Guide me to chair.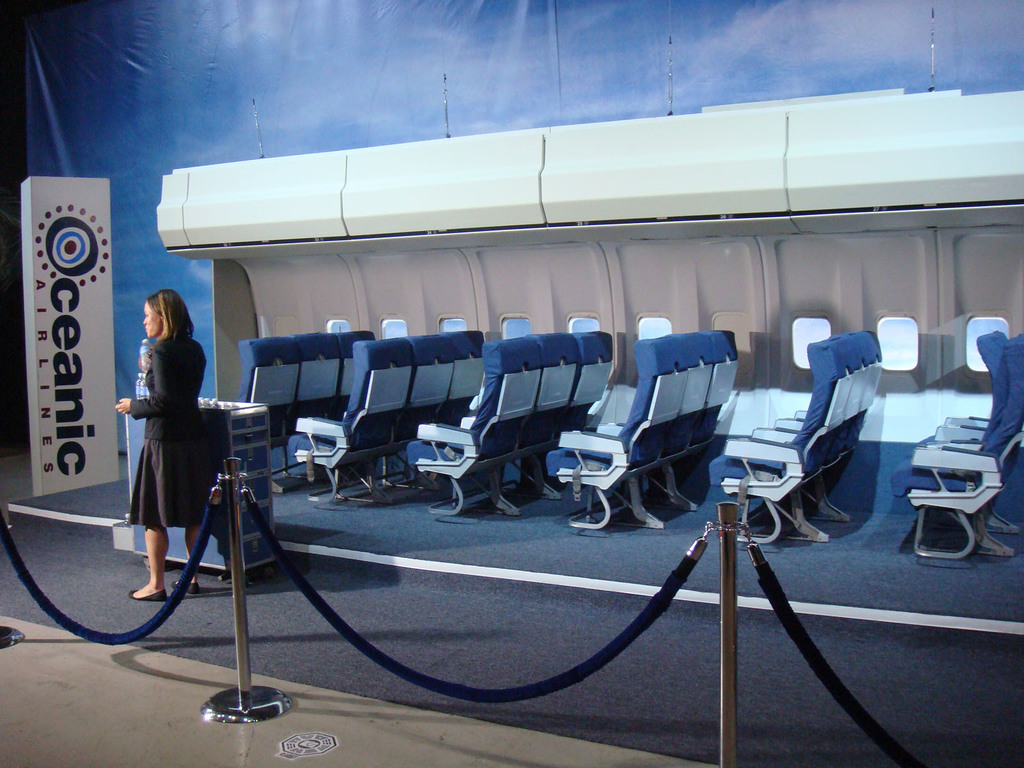
Guidance: locate(888, 340, 1023, 559).
